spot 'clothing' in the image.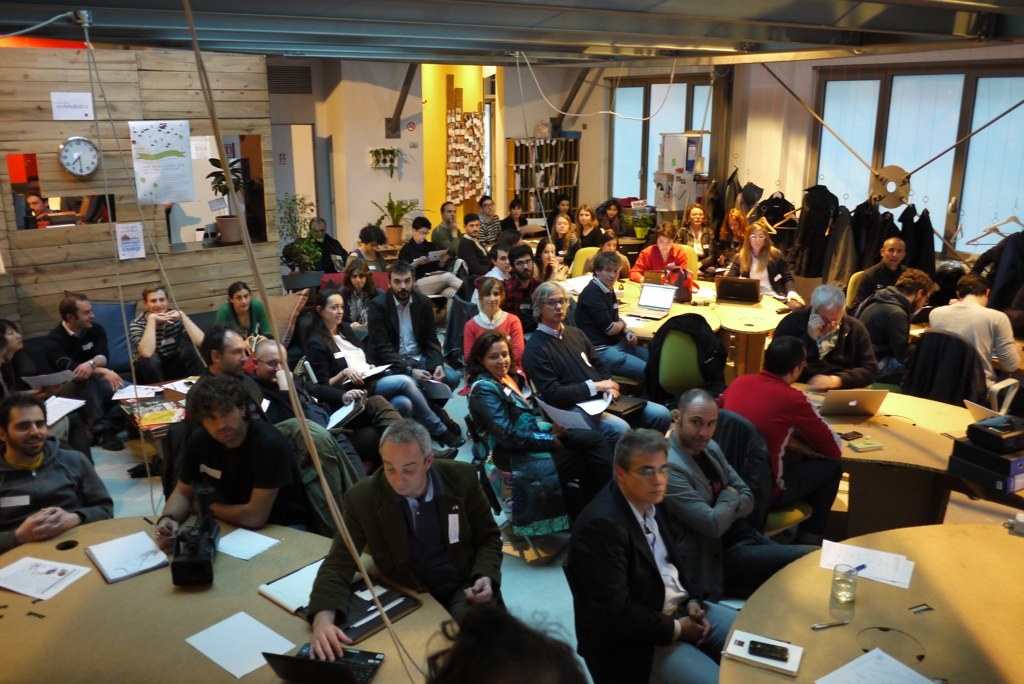
'clothing' found at (298,309,450,435).
